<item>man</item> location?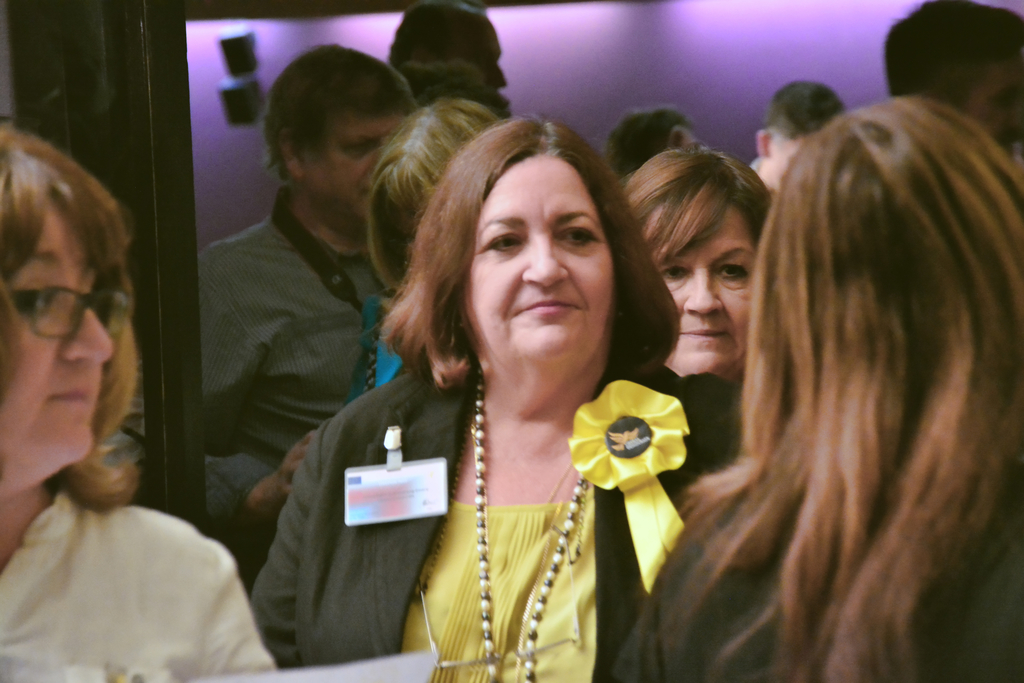
l=880, t=0, r=1023, b=145
